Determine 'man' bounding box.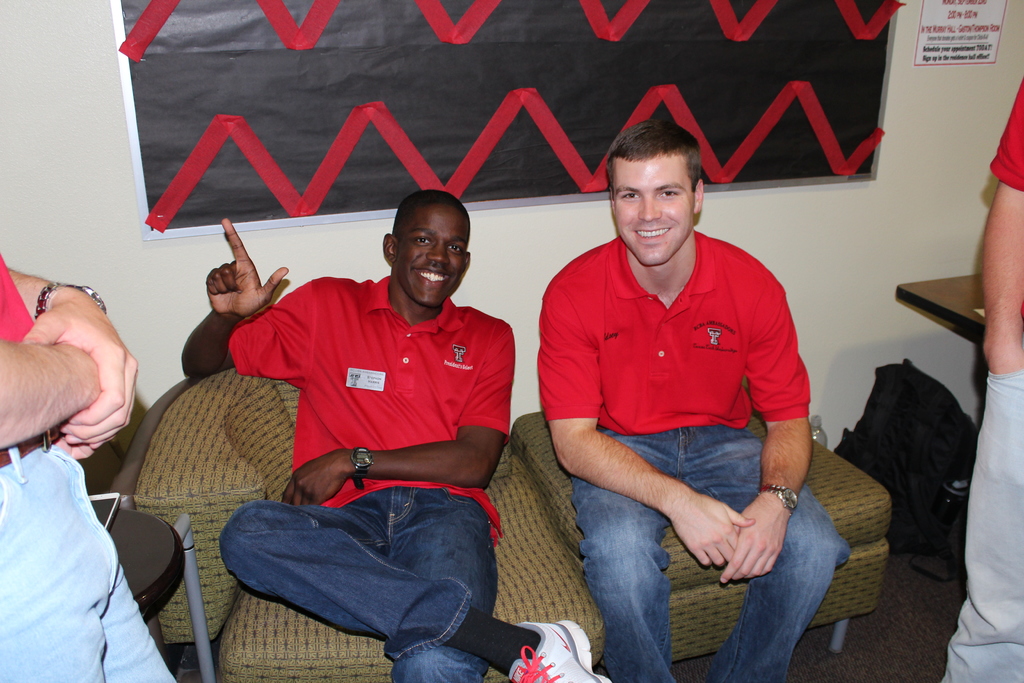
Determined: x1=538, y1=119, x2=850, y2=682.
